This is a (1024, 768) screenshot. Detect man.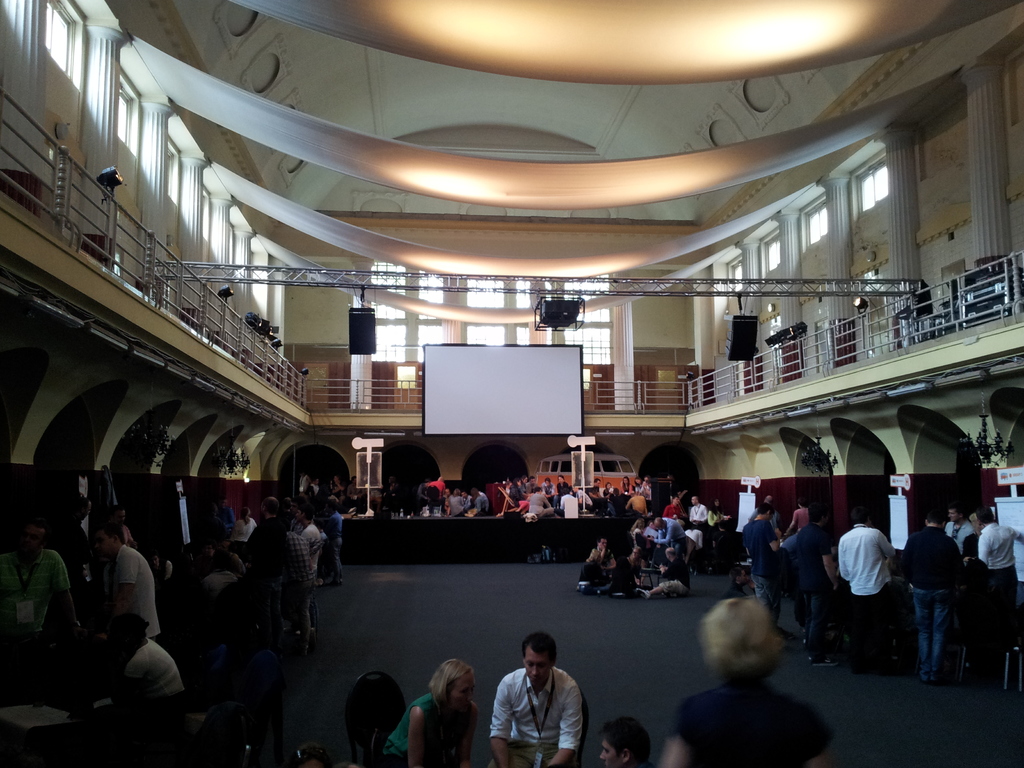
244,498,291,669.
